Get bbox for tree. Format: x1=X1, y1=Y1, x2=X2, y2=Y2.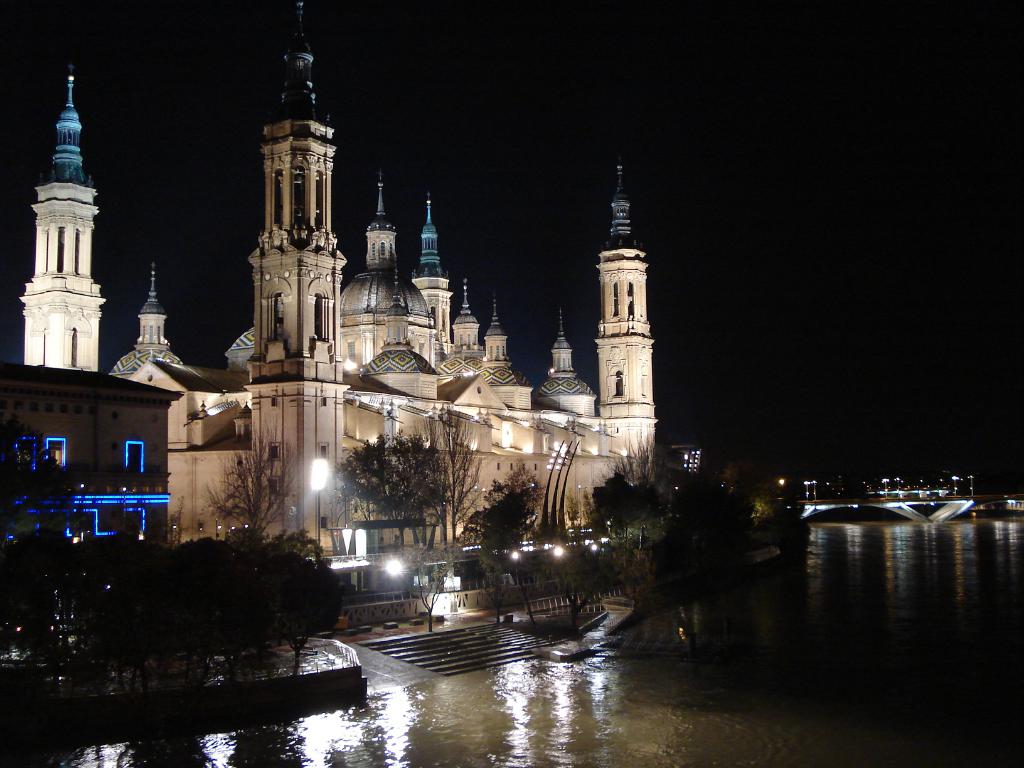
x1=209, y1=440, x2=298, y2=558.
